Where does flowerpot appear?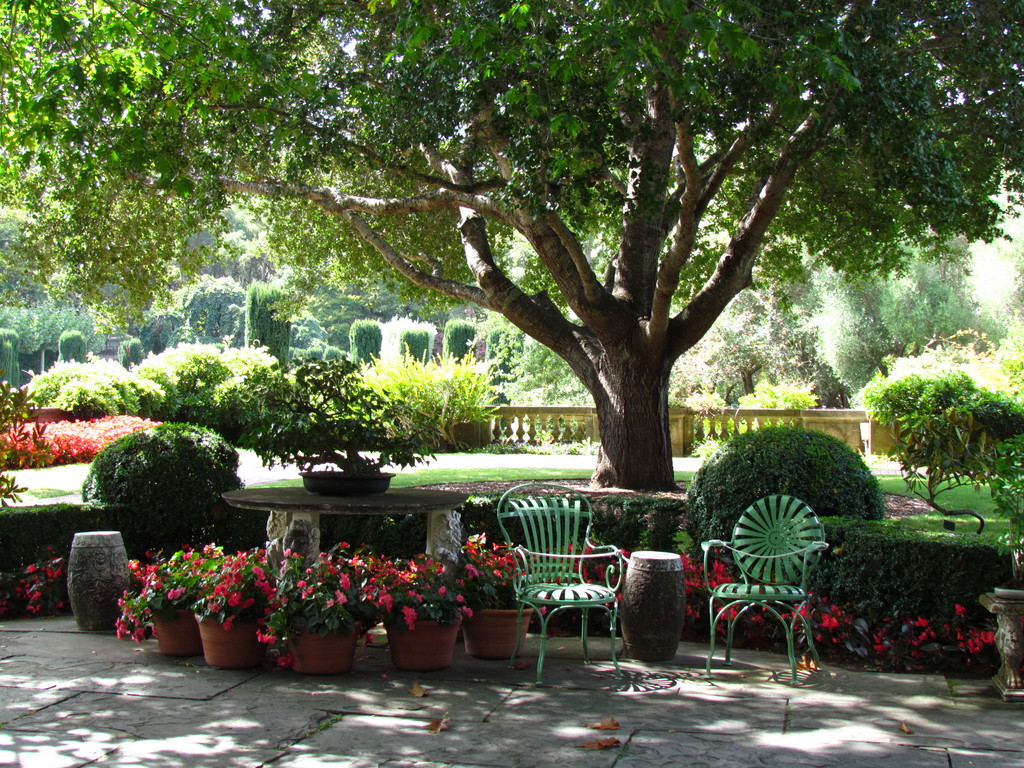
Appears at (193,612,271,671).
